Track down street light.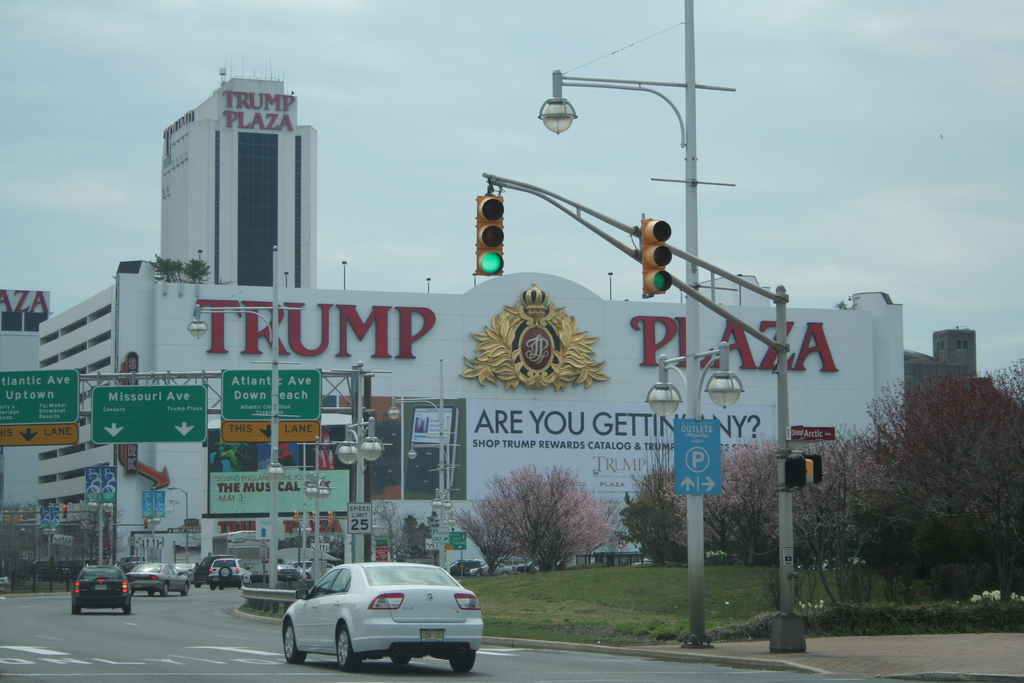
Tracked to bbox(295, 430, 336, 588).
